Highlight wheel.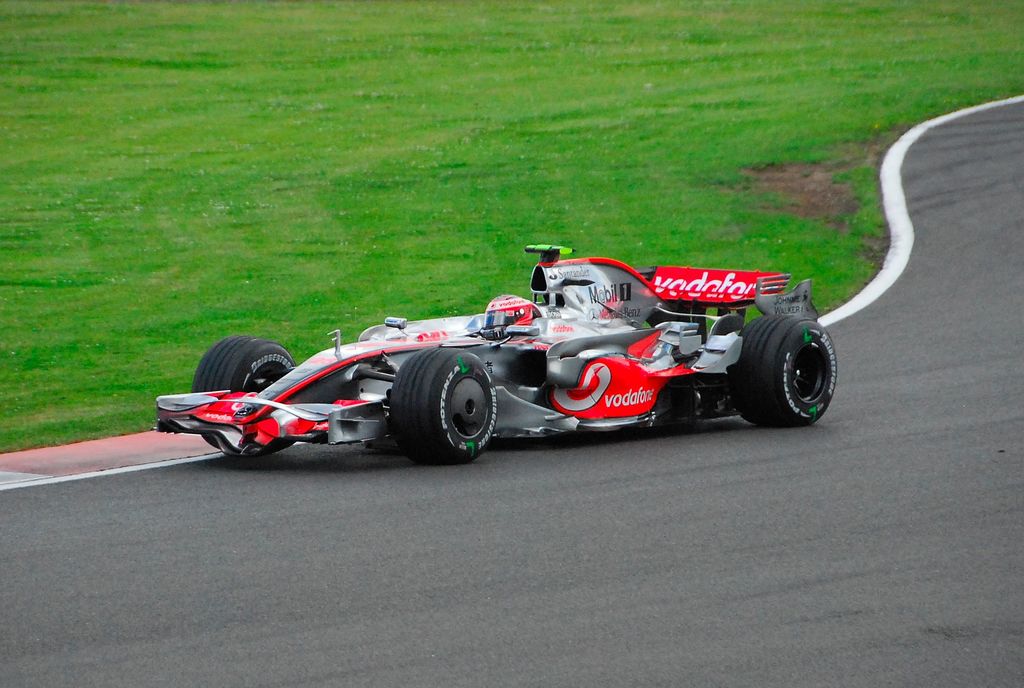
Highlighted region: x1=193, y1=335, x2=296, y2=451.
